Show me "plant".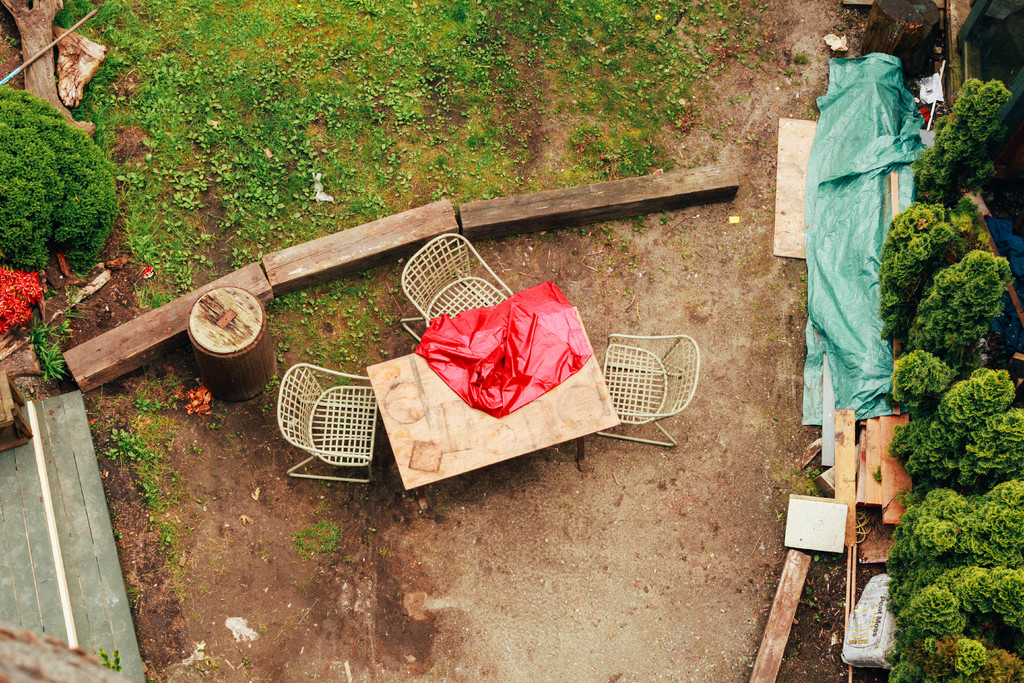
"plant" is here: {"left": 932, "top": 630, "right": 950, "bottom": 679}.
